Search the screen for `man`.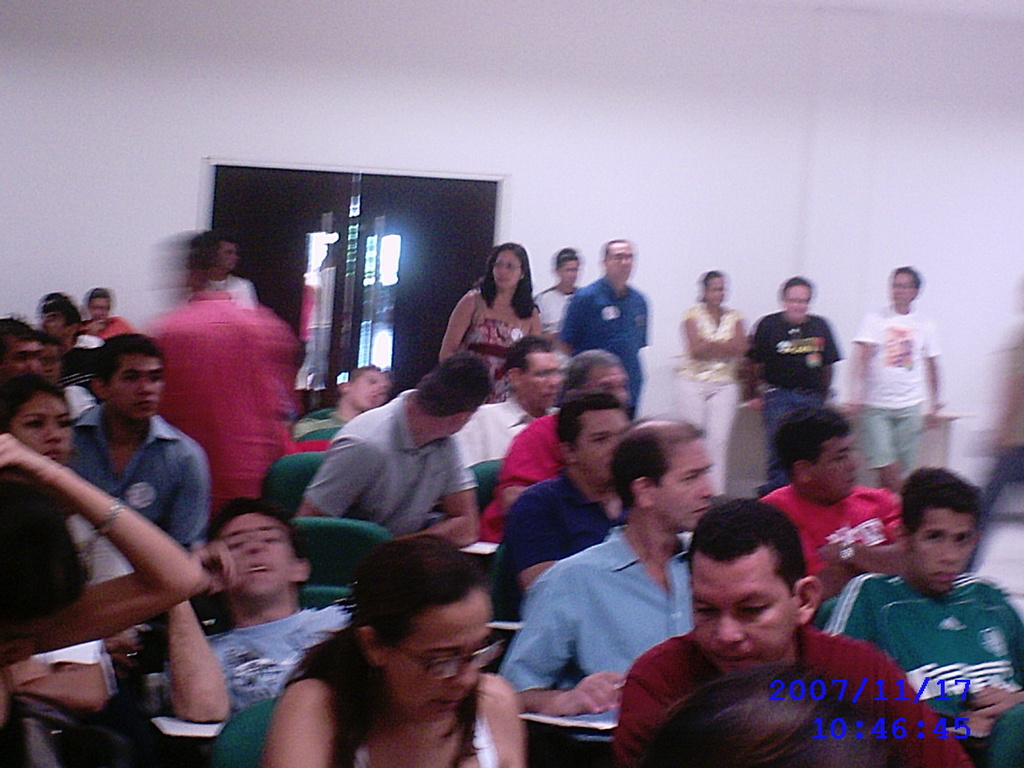
Found at 765 399 919 621.
